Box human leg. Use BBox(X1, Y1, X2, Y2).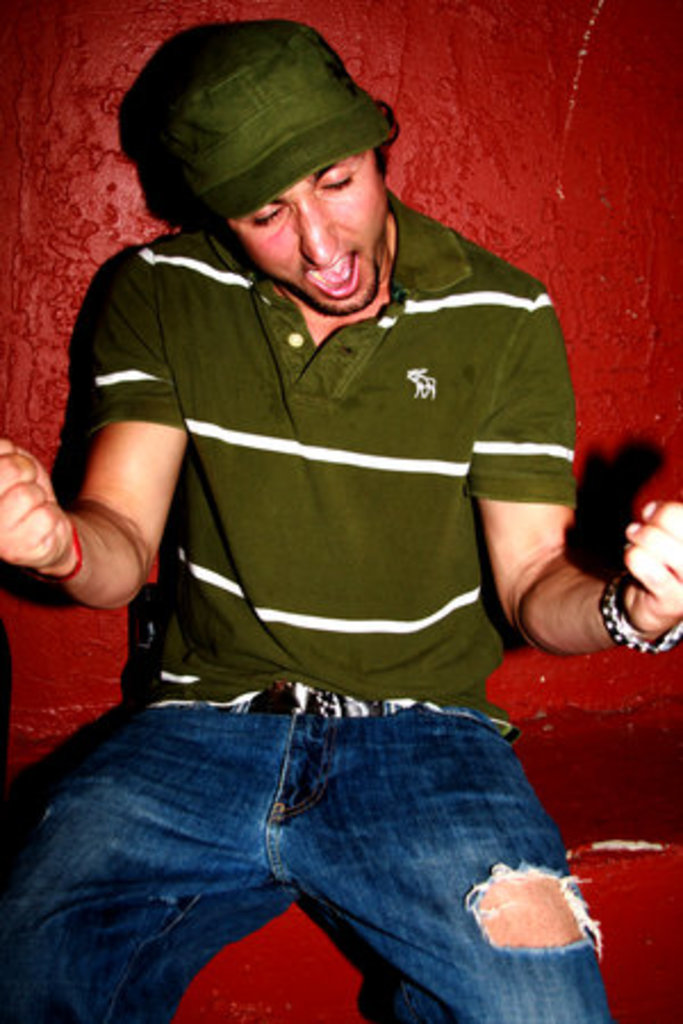
BBox(326, 715, 617, 1022).
